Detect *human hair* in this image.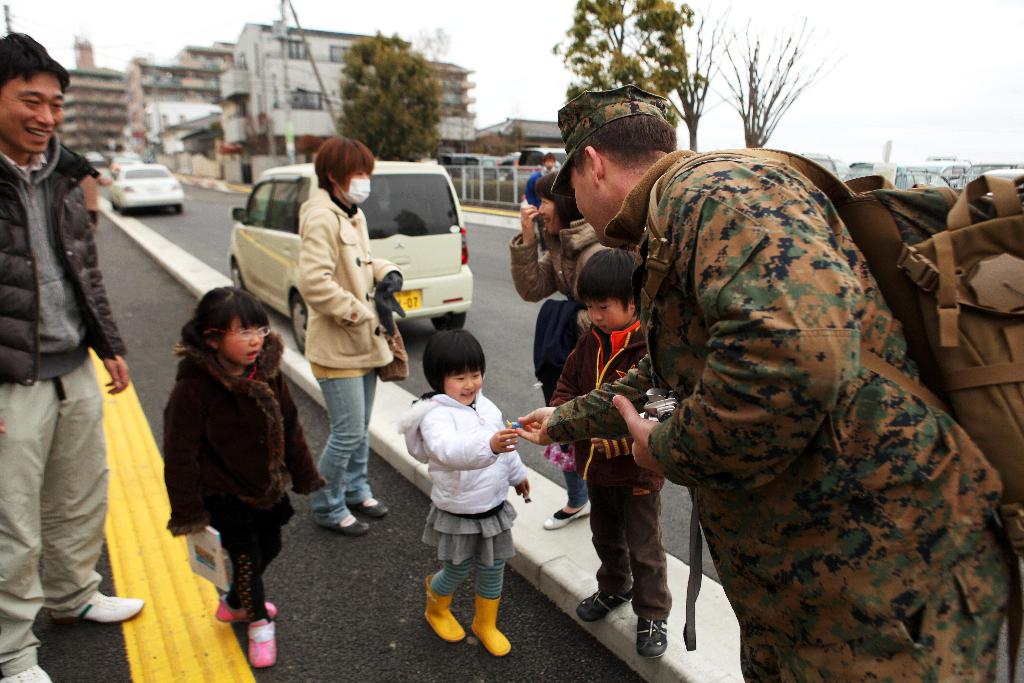
Detection: [319, 130, 386, 200].
